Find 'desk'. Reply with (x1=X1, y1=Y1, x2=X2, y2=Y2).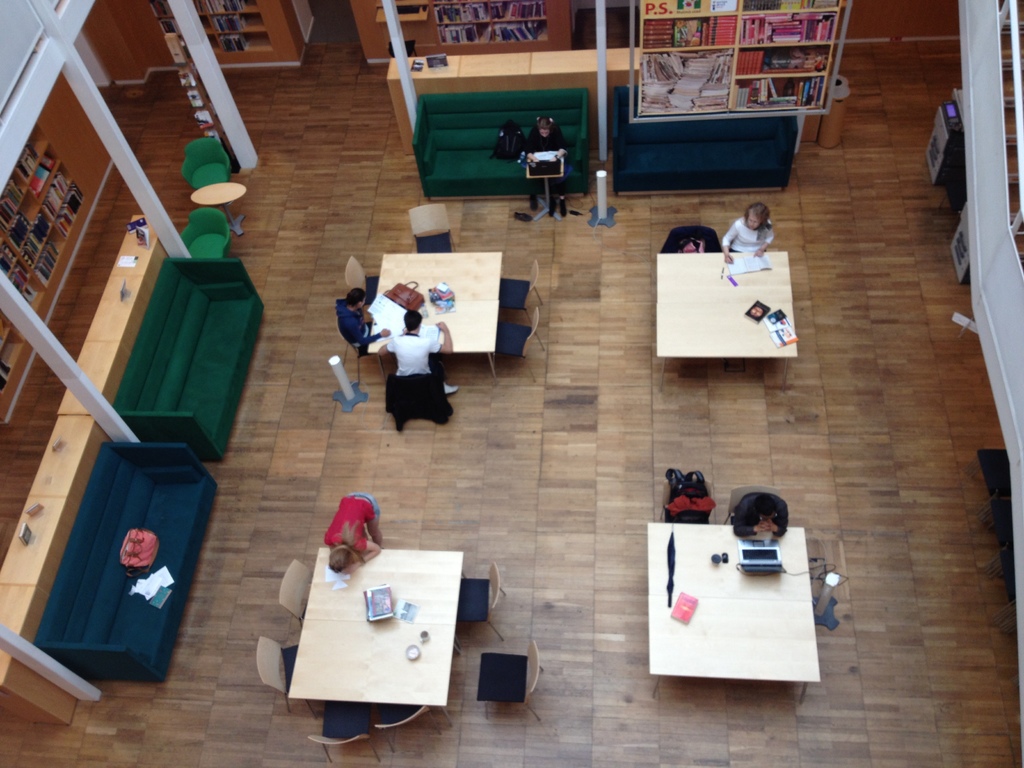
(x1=647, y1=524, x2=808, y2=597).
